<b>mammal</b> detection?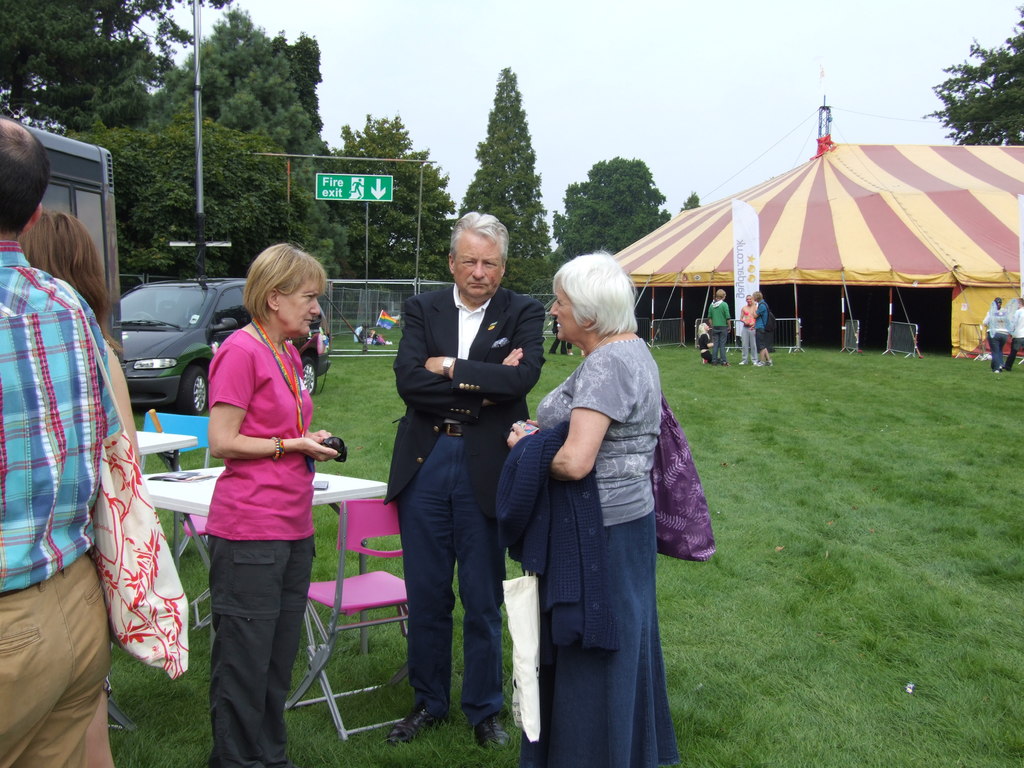
BBox(547, 317, 566, 353)
